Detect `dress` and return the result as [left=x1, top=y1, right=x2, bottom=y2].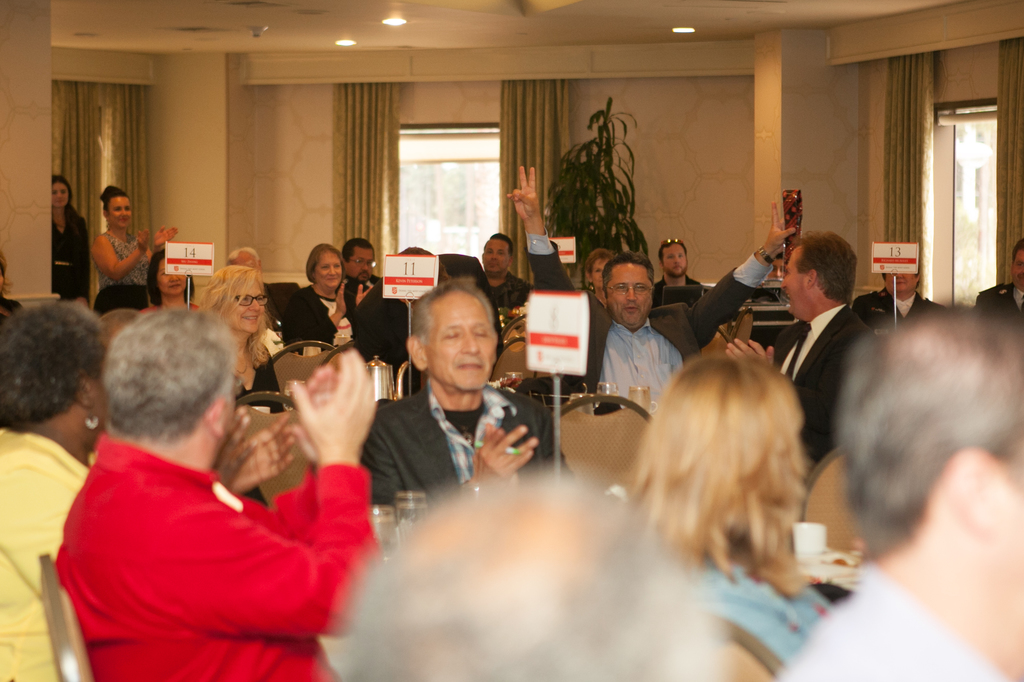
[left=362, top=379, right=554, bottom=539].
